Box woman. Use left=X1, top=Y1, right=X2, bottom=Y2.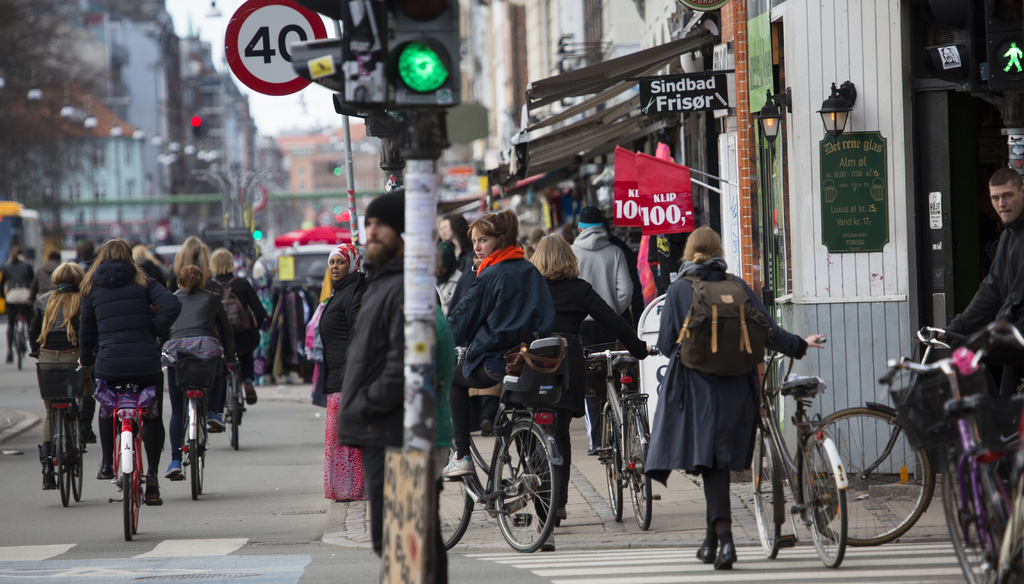
left=160, top=266, right=235, bottom=479.
